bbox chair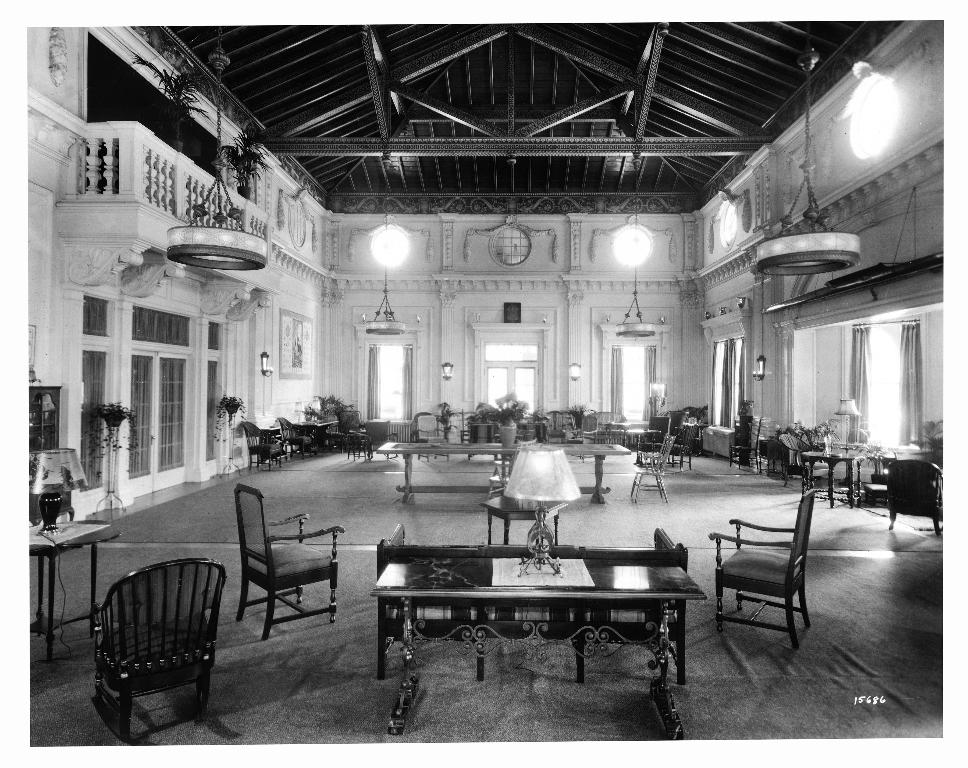
<bbox>341, 423, 371, 461</bbox>
